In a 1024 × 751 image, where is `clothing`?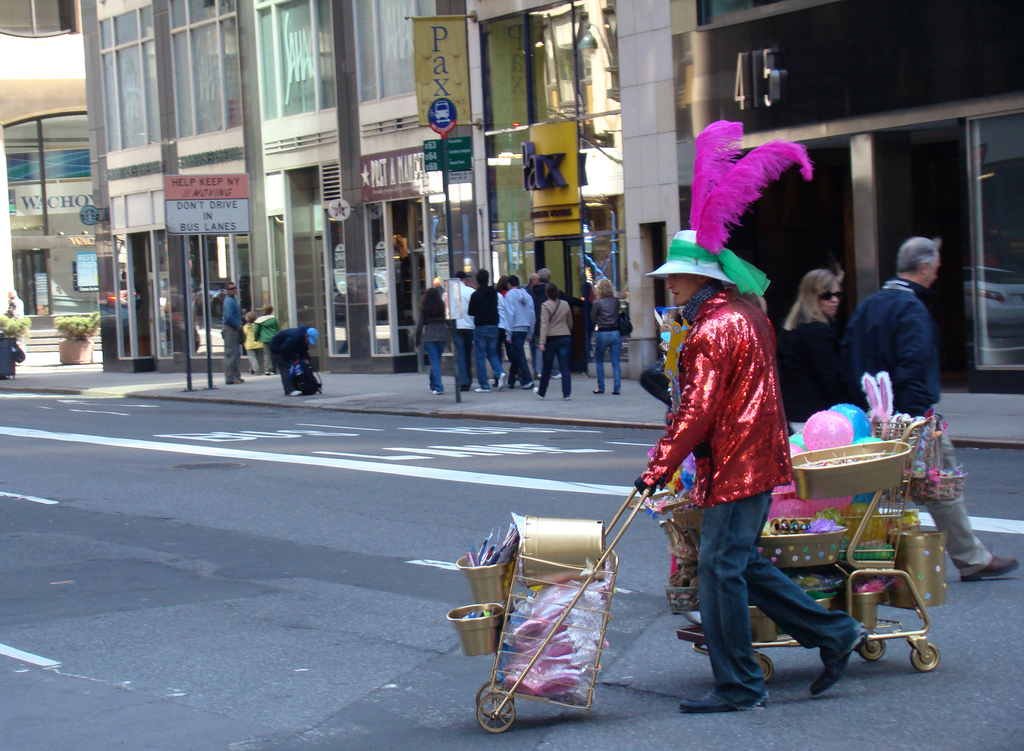
855, 269, 991, 587.
